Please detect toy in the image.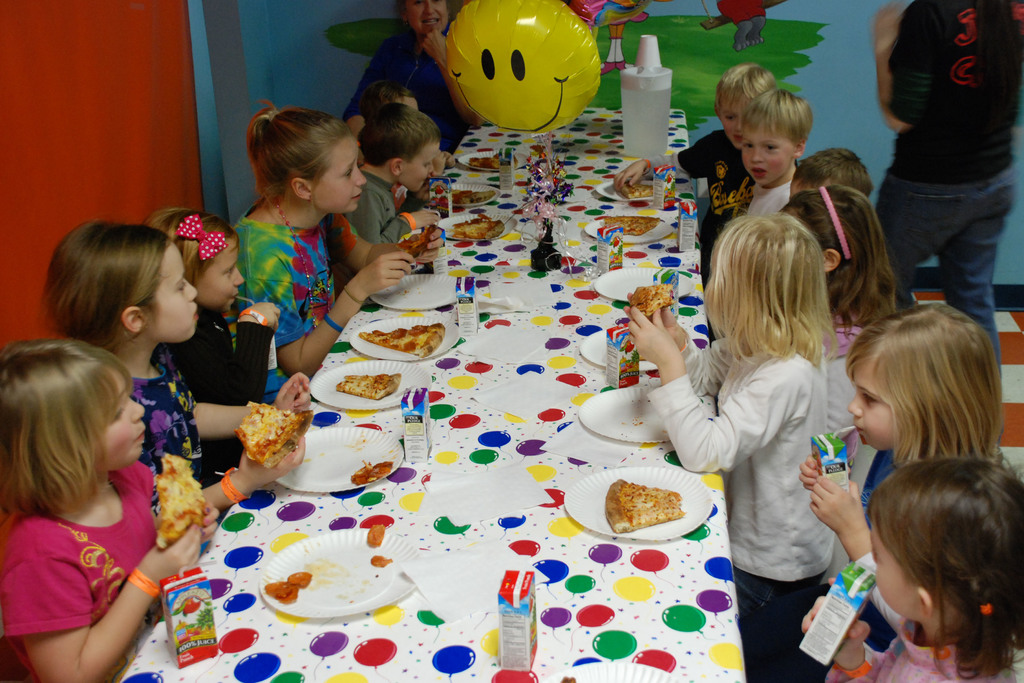
locate(716, 163, 753, 211).
